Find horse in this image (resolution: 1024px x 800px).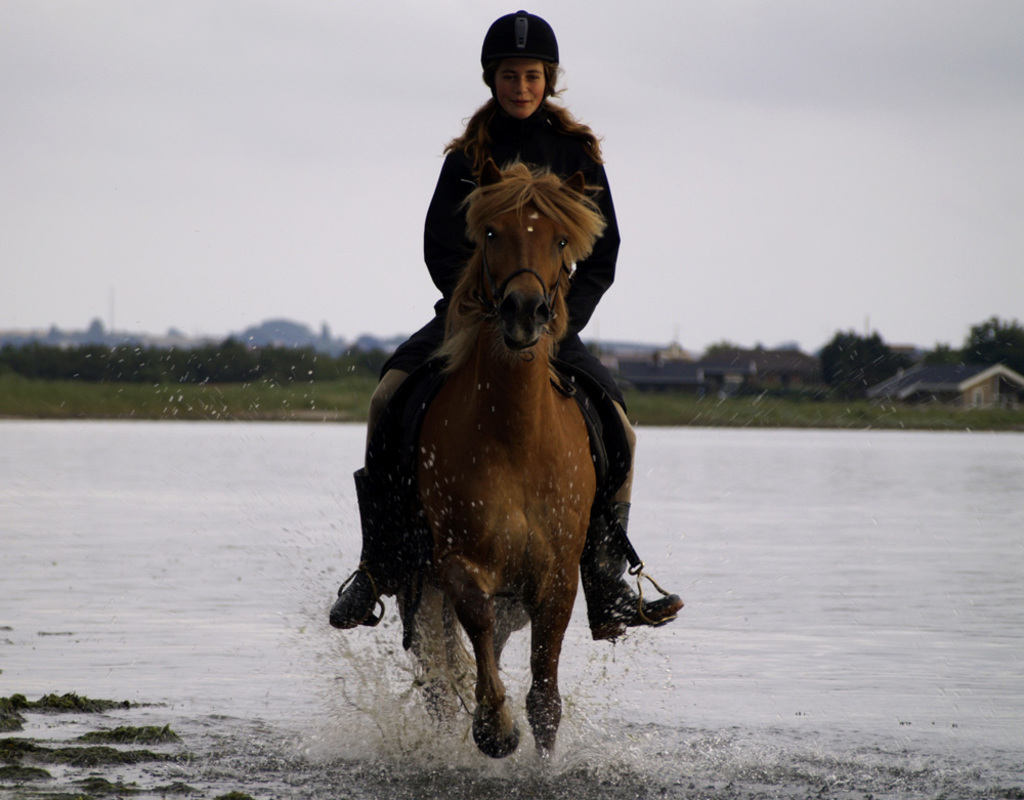
{"left": 392, "top": 155, "right": 609, "bottom": 766}.
